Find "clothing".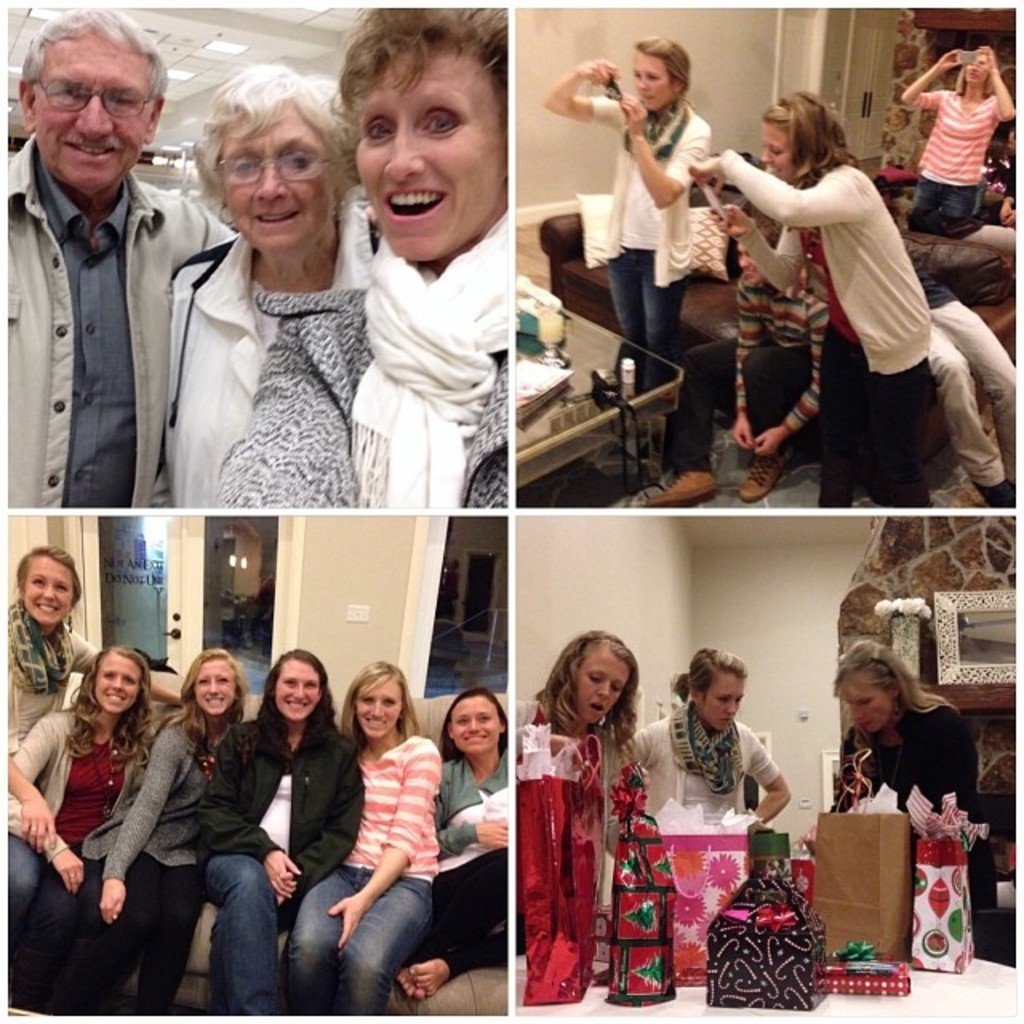
locate(517, 712, 624, 816).
